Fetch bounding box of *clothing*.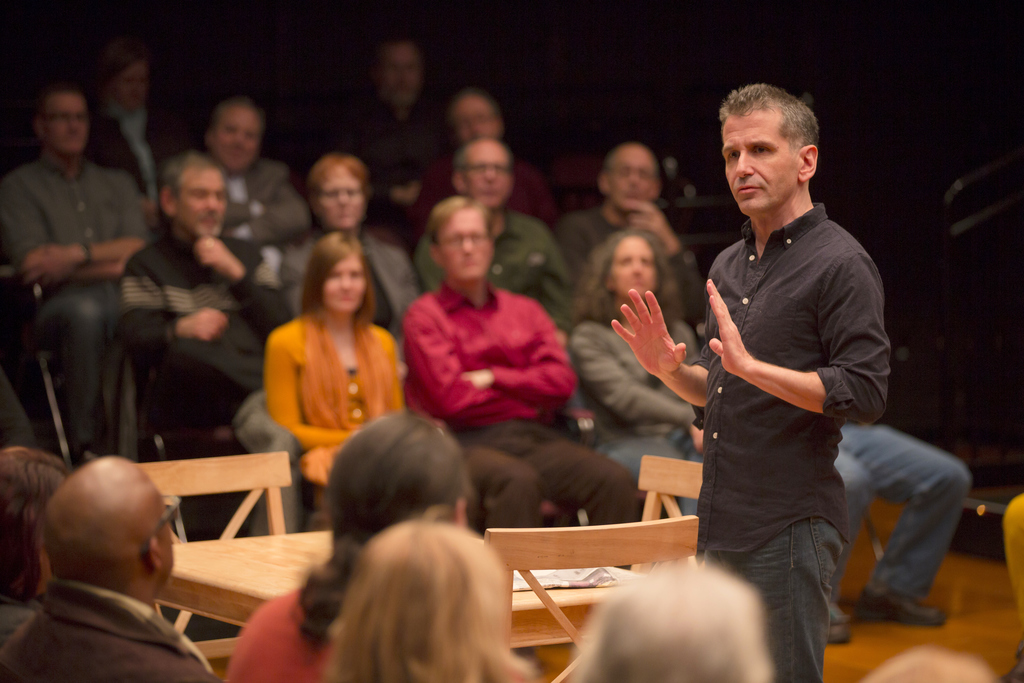
Bbox: left=694, top=200, right=890, bottom=682.
